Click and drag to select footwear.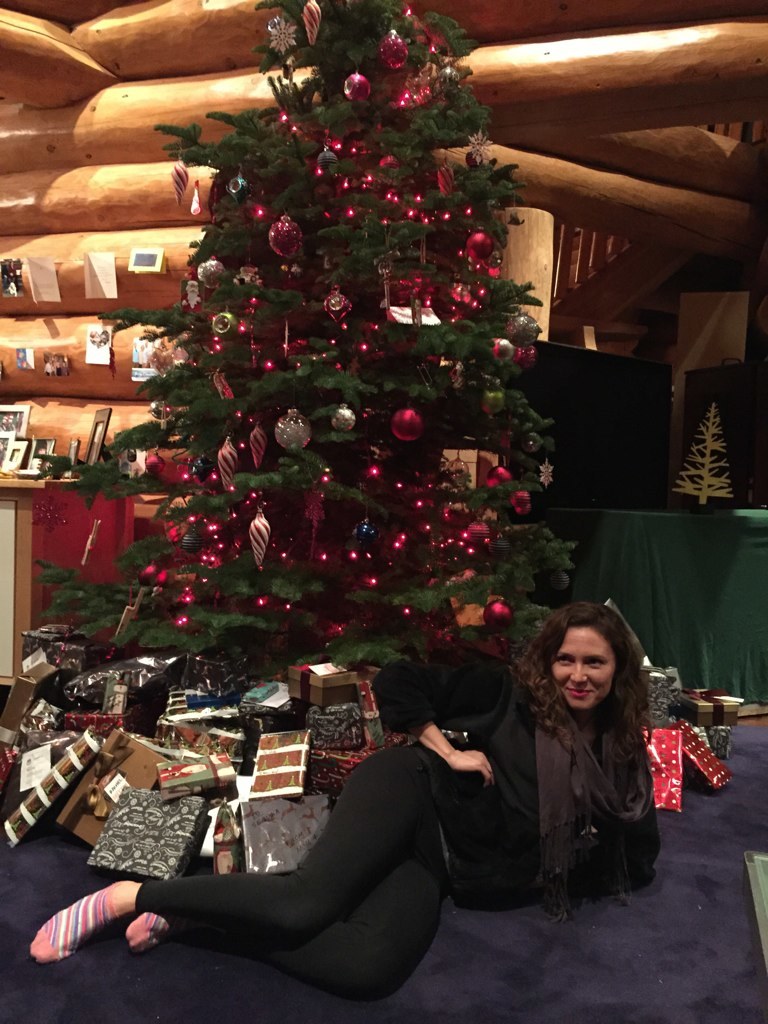
Selection: (left=125, top=911, right=177, bottom=957).
